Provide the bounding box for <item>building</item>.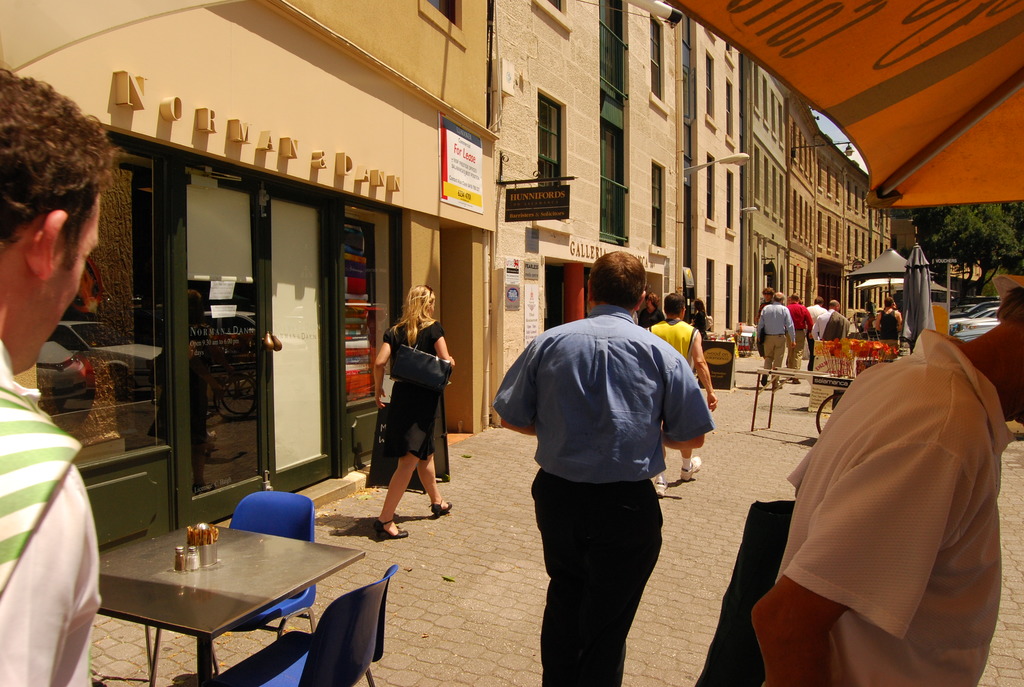
detection(495, 0, 740, 421).
